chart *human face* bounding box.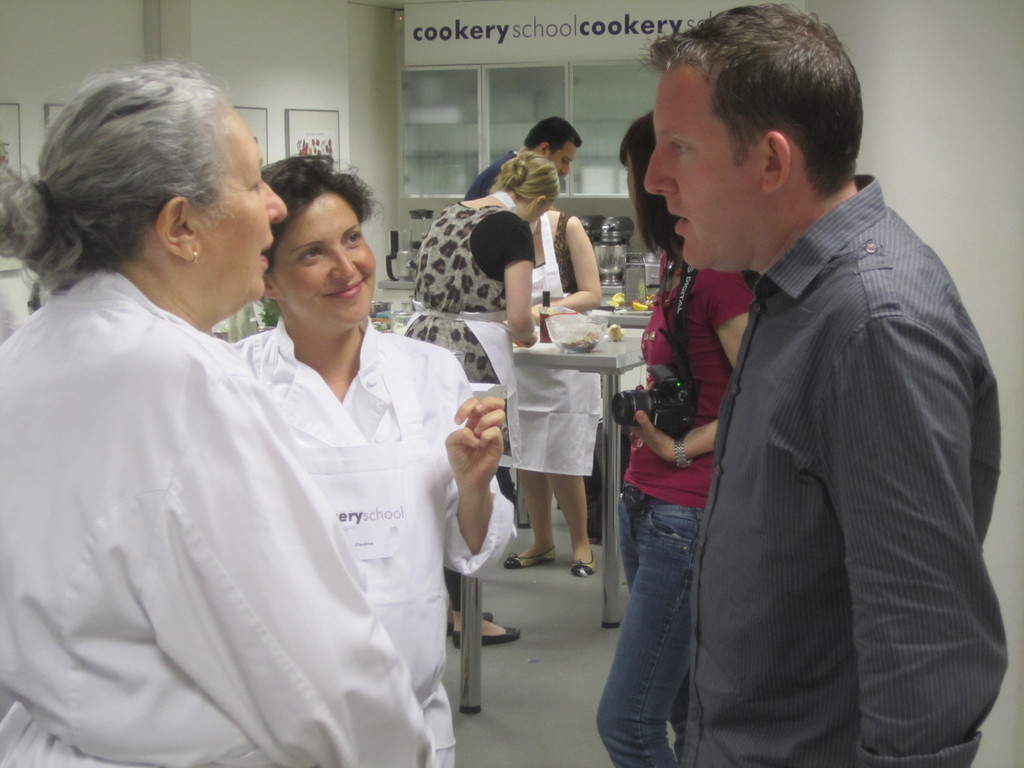
Charted: x1=268, y1=187, x2=377, y2=330.
